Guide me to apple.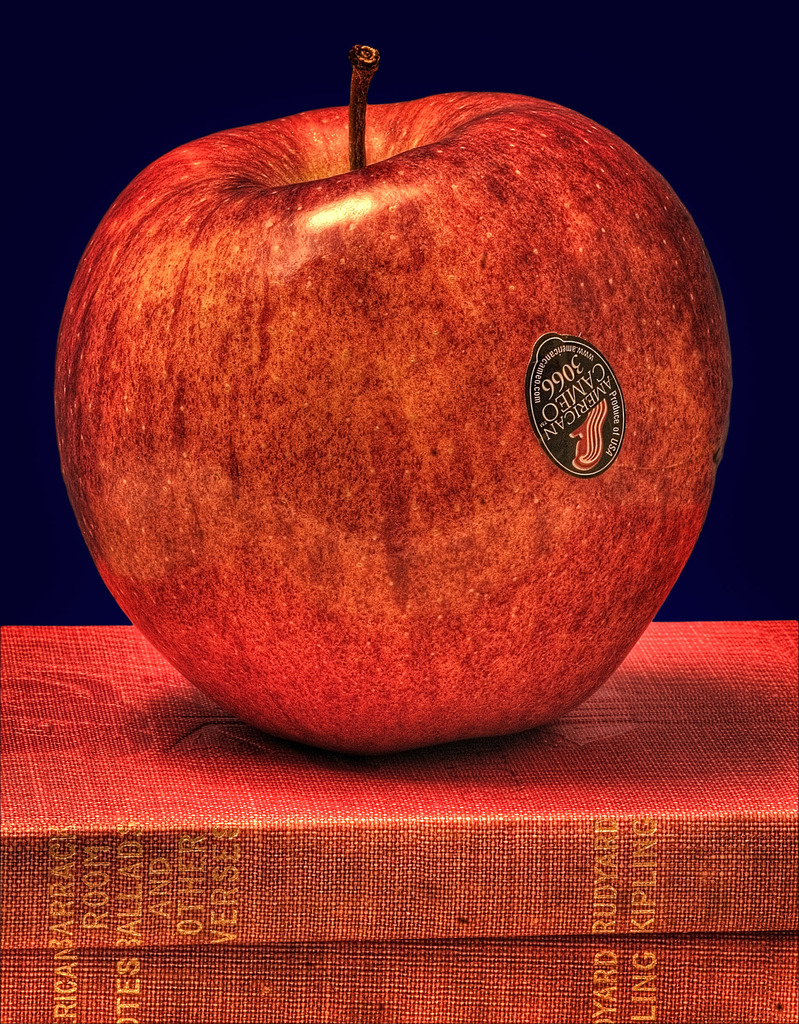
Guidance: 90, 73, 727, 751.
